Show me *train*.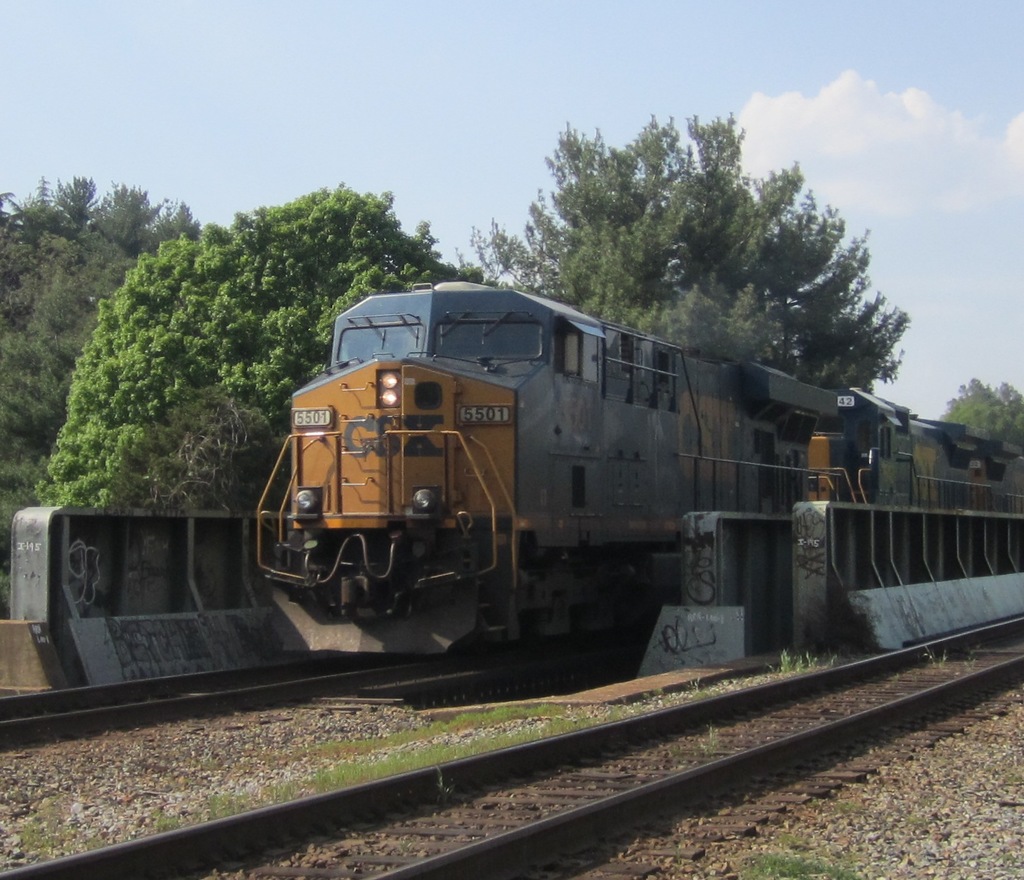
*train* is here: l=249, t=274, r=1023, b=674.
